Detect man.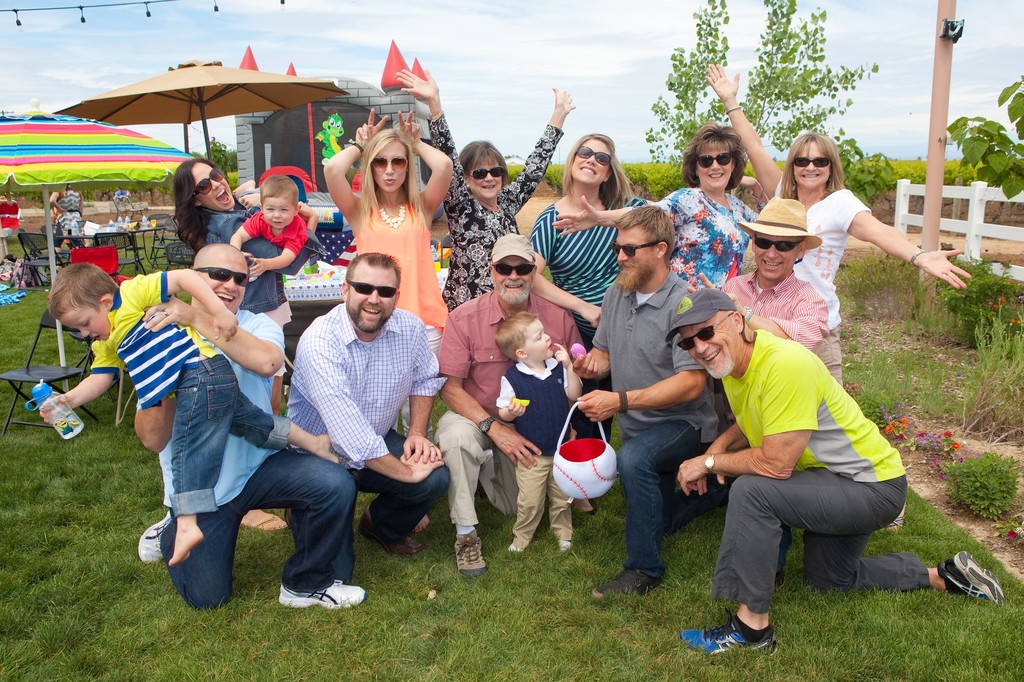
Detected at x1=686 y1=194 x2=832 y2=356.
